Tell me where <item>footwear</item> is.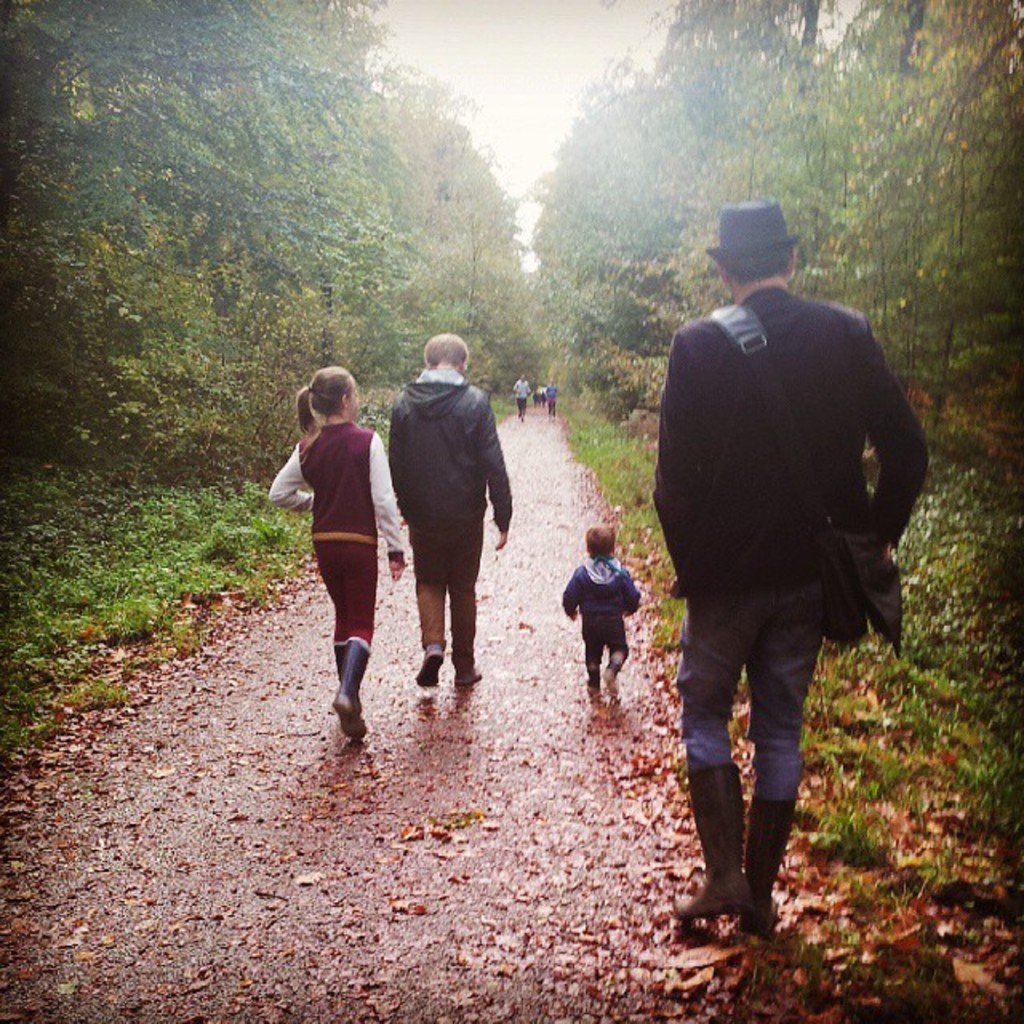
<item>footwear</item> is at (x1=747, y1=794, x2=795, y2=926).
